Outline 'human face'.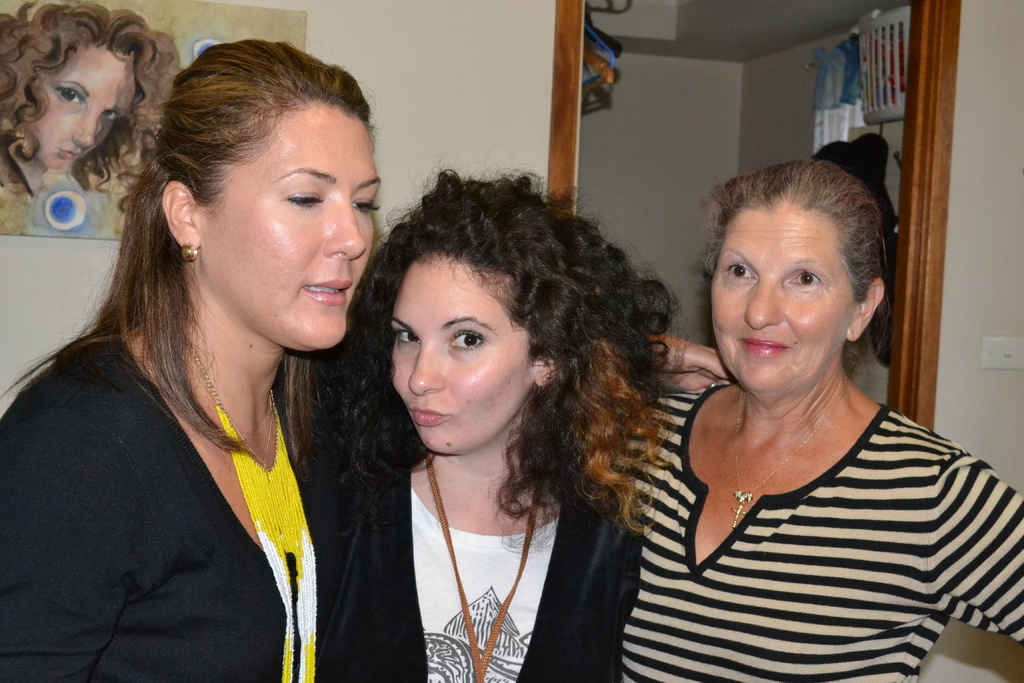
Outline: [707, 183, 859, 393].
